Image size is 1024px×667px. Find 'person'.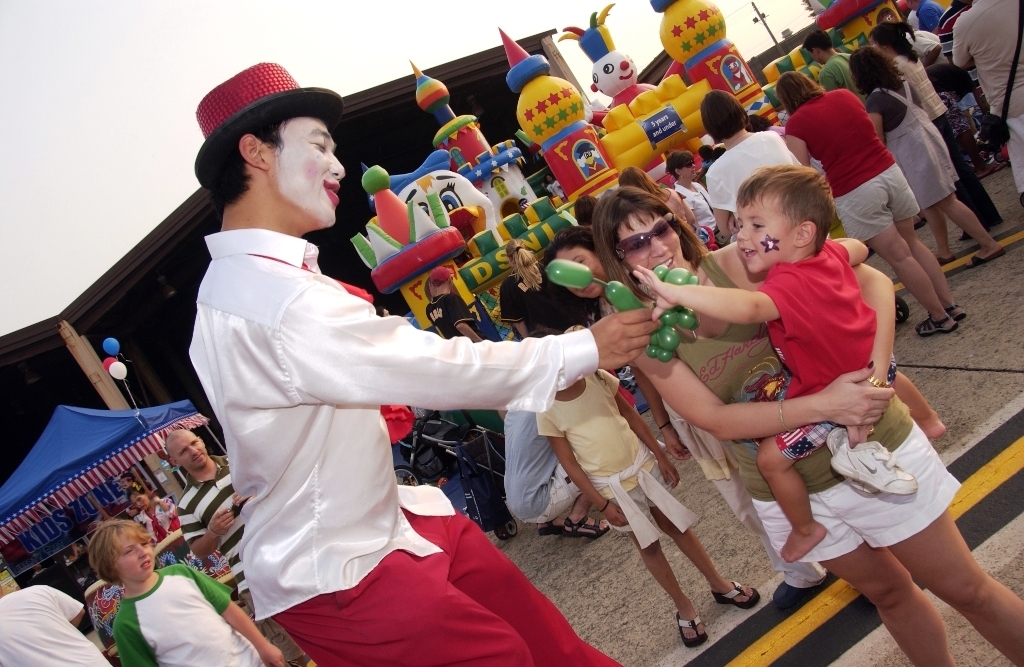
l=590, t=184, r=1023, b=666.
